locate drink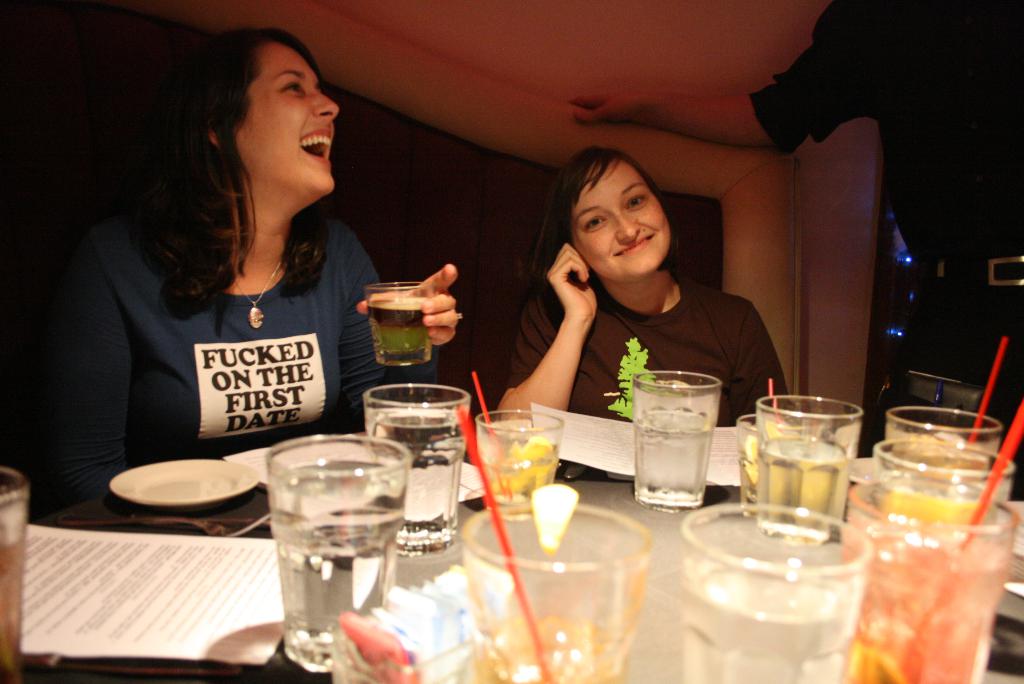
852:472:1023:671
